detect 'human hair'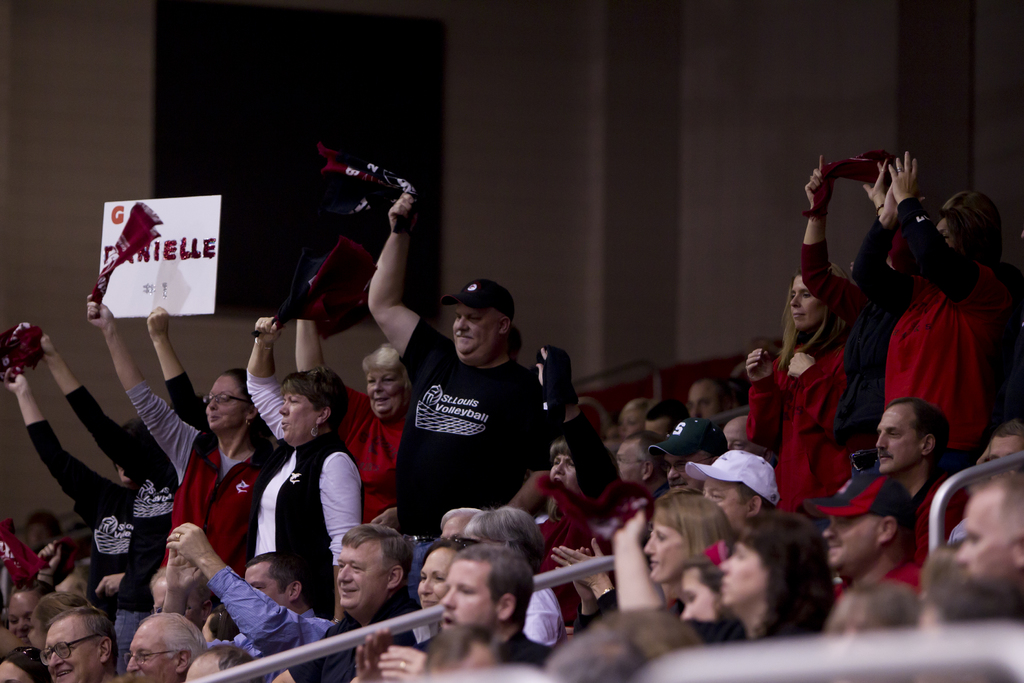
591:609:703:662
